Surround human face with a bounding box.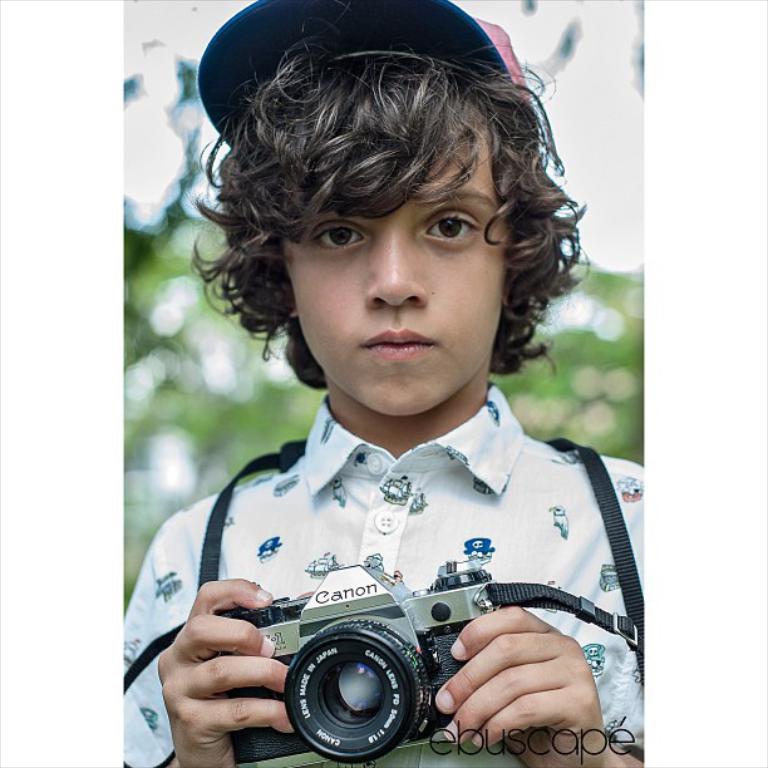
(left=285, top=99, right=508, bottom=417).
